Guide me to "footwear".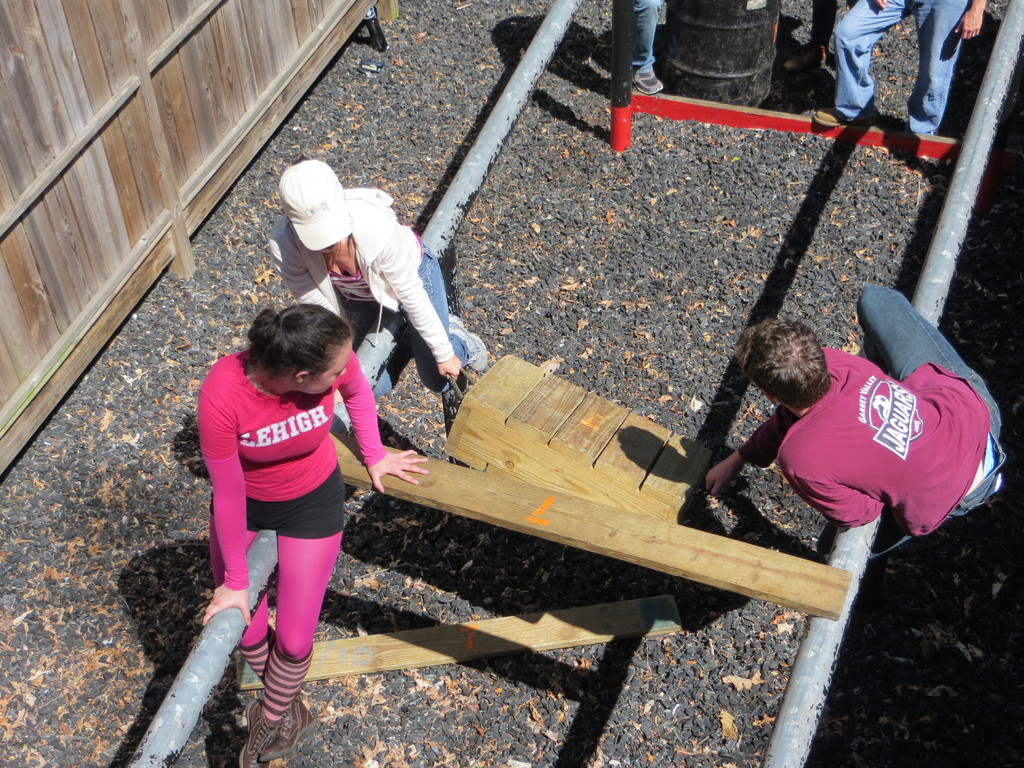
Guidance: detection(237, 701, 285, 767).
